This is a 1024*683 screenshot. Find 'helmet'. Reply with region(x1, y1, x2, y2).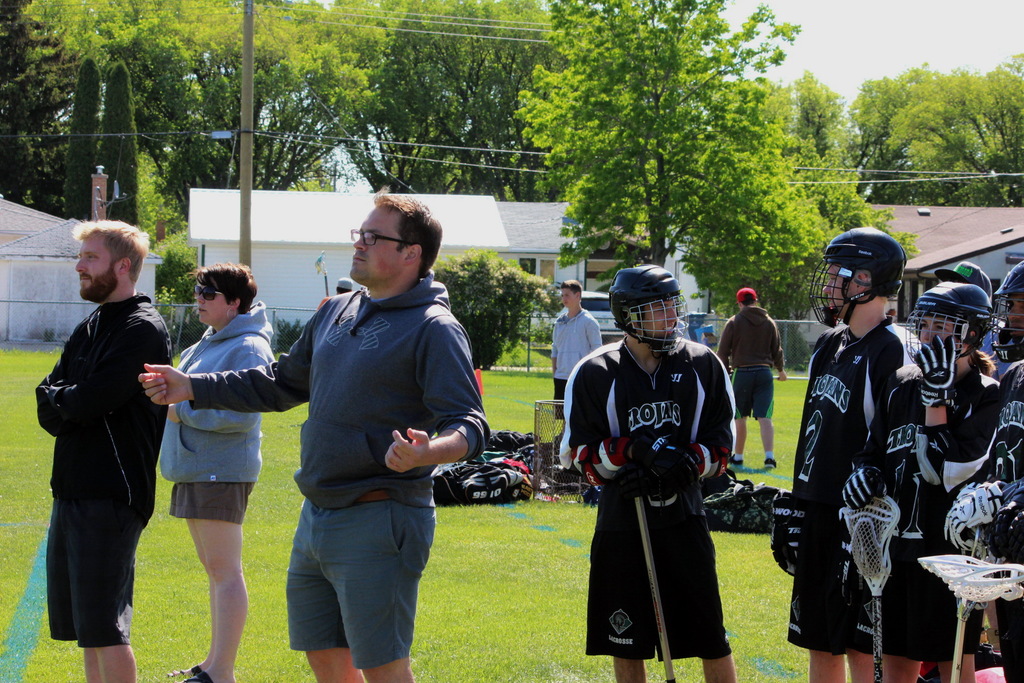
region(804, 227, 908, 331).
